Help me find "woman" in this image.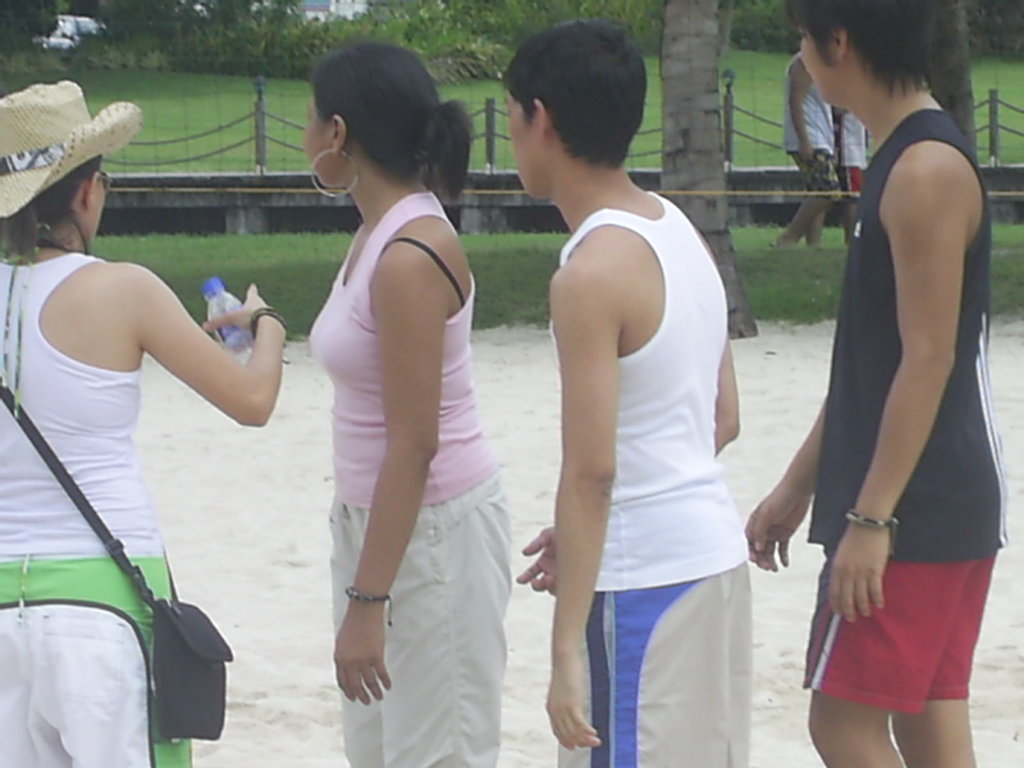
Found it: x1=514 y1=16 x2=752 y2=764.
